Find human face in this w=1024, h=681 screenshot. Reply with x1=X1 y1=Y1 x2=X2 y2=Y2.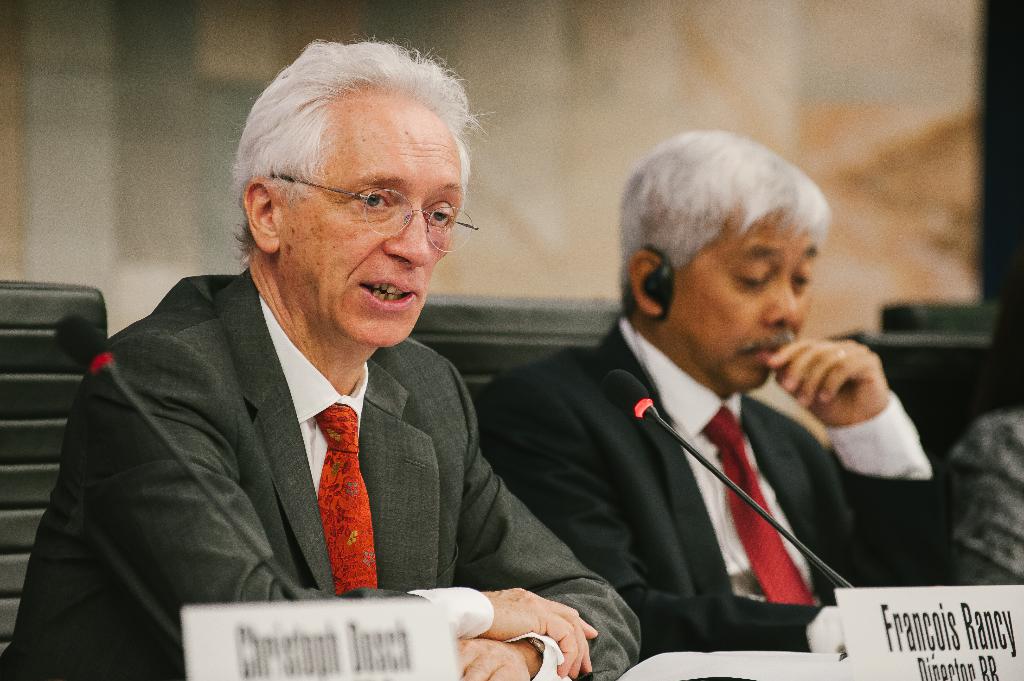
x1=674 y1=202 x2=819 y2=391.
